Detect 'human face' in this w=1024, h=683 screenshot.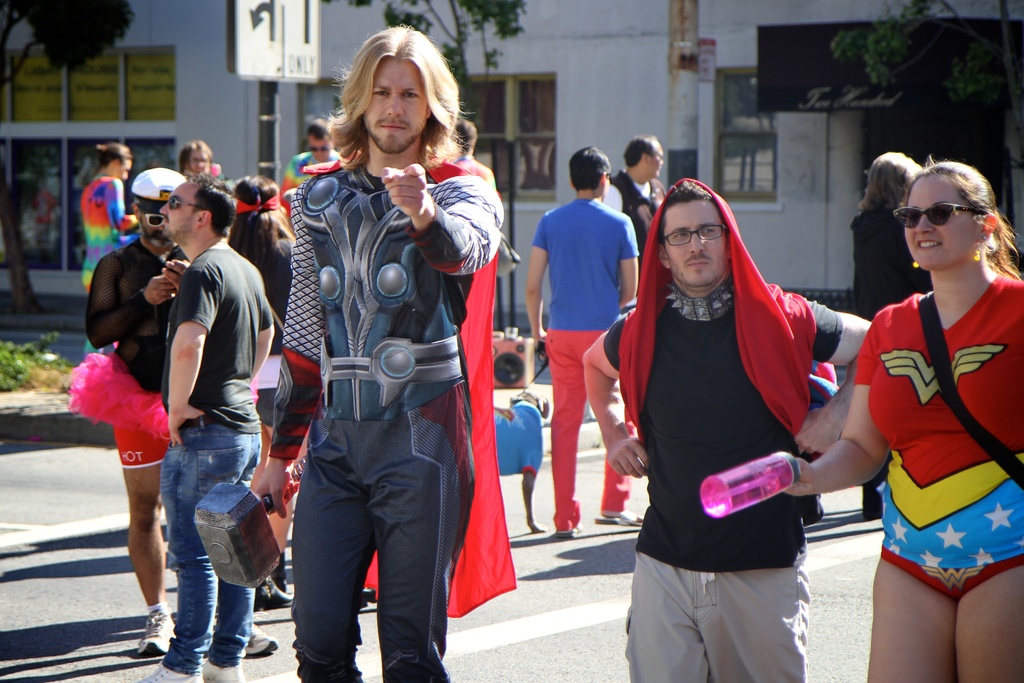
Detection: 309, 138, 333, 163.
